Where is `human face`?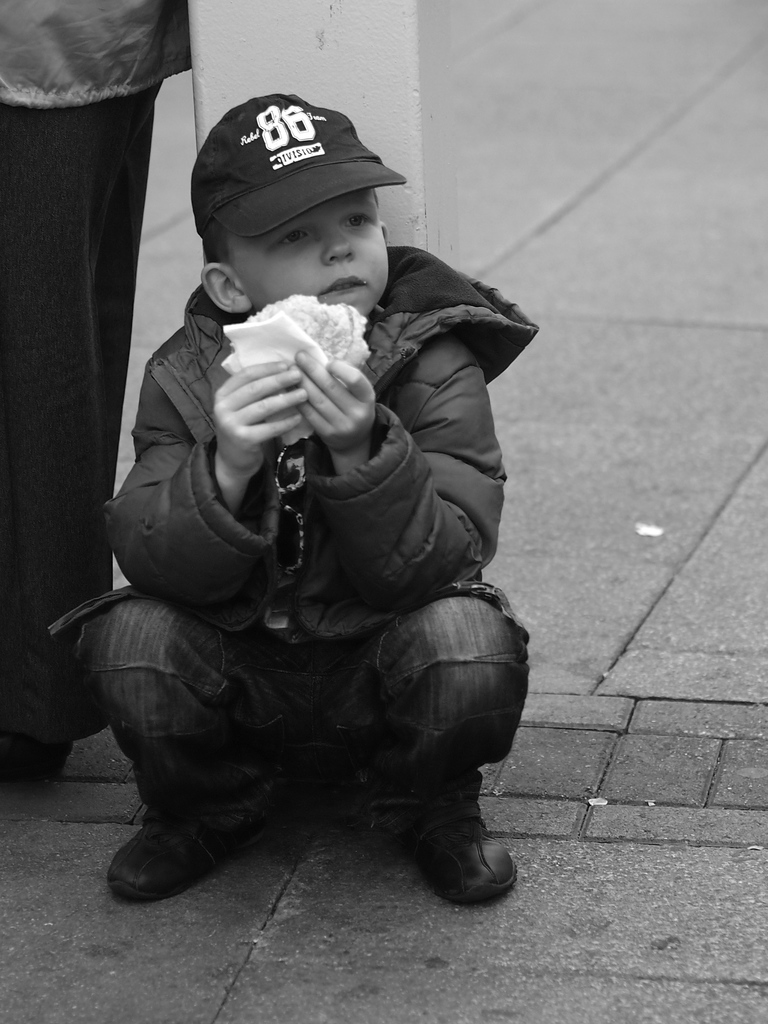
233:189:387:316.
